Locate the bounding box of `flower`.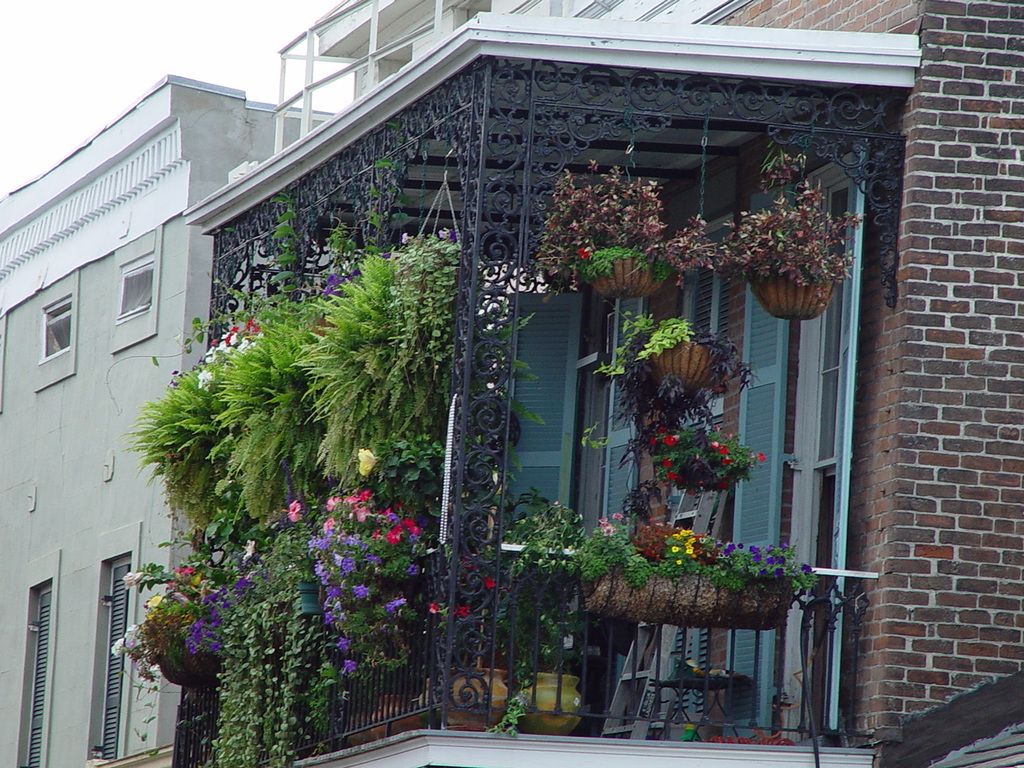
Bounding box: x1=663 y1=469 x2=677 y2=481.
